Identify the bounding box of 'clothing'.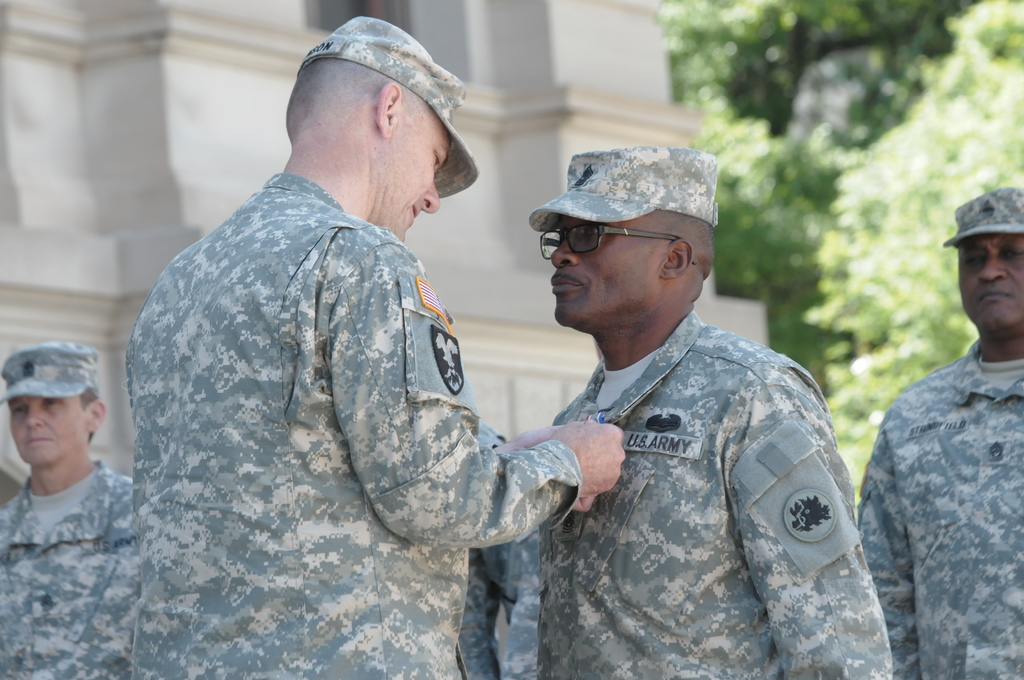
[501, 266, 883, 651].
